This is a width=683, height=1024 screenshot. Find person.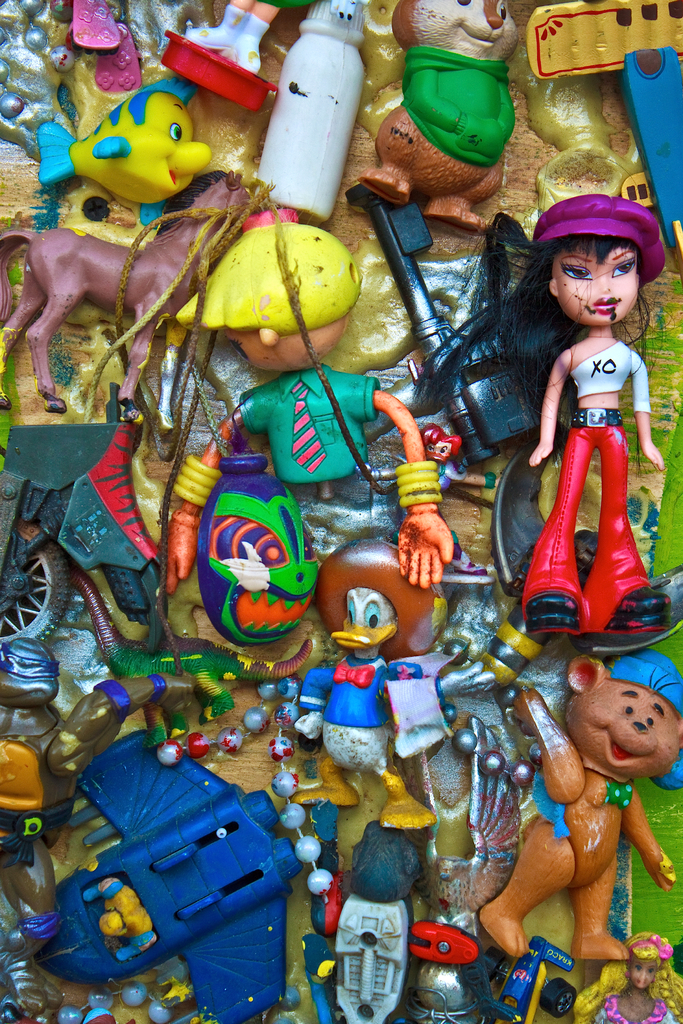
Bounding box: crop(480, 163, 667, 678).
